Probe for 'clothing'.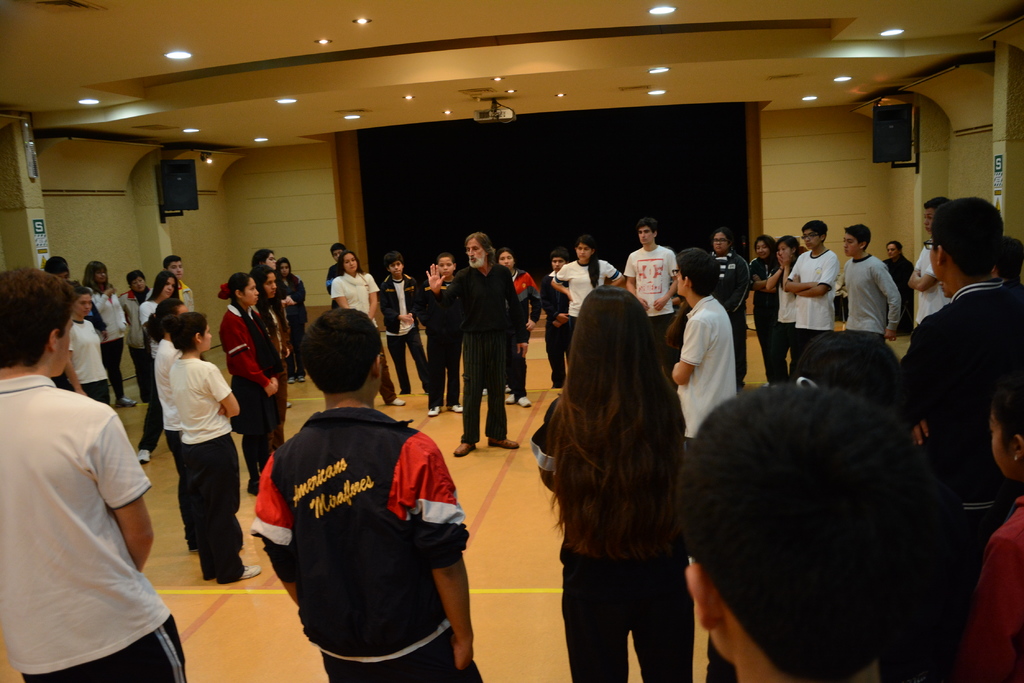
Probe result: select_region(333, 271, 395, 397).
